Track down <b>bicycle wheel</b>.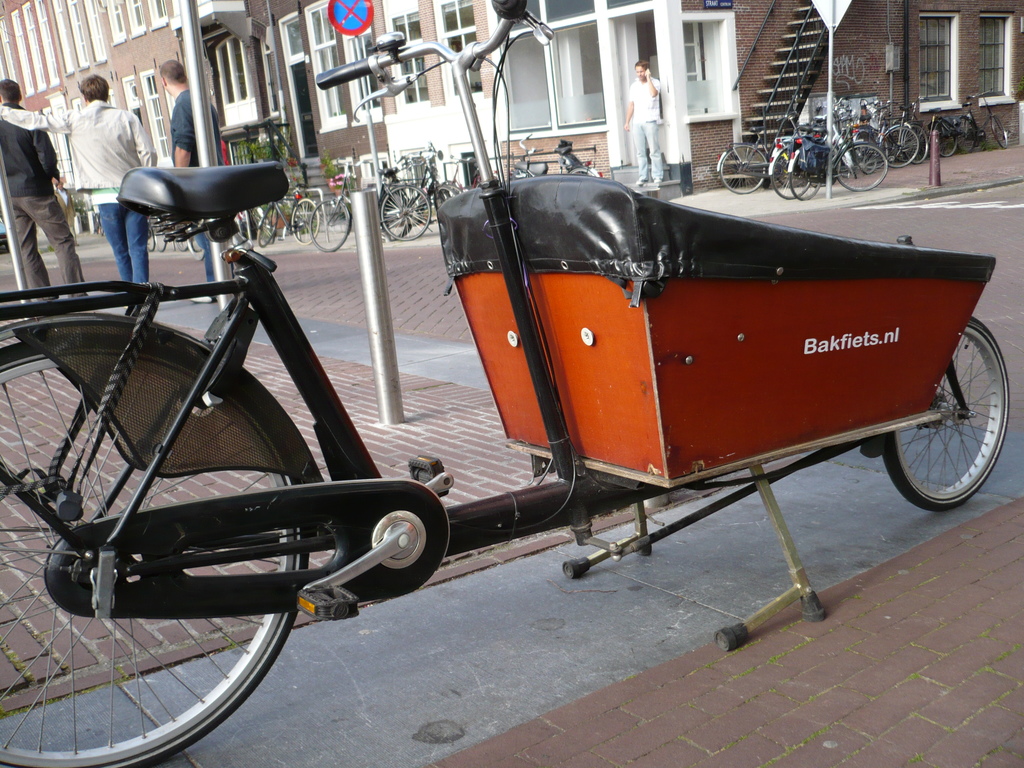
Tracked to <box>291,197,319,244</box>.
